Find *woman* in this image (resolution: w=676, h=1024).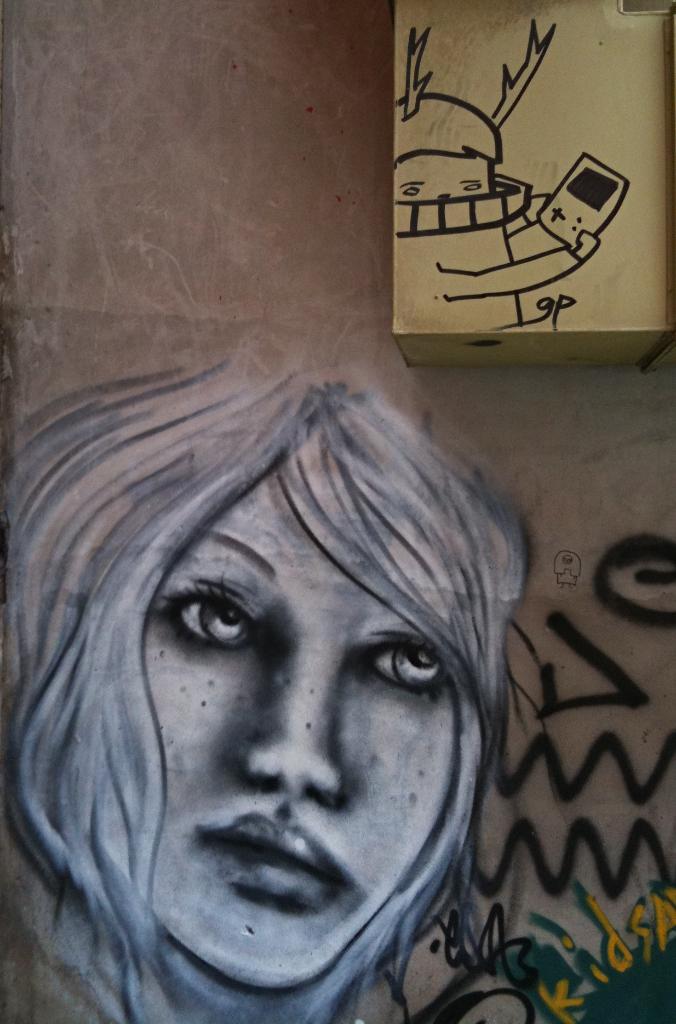
0, 352, 539, 1023.
